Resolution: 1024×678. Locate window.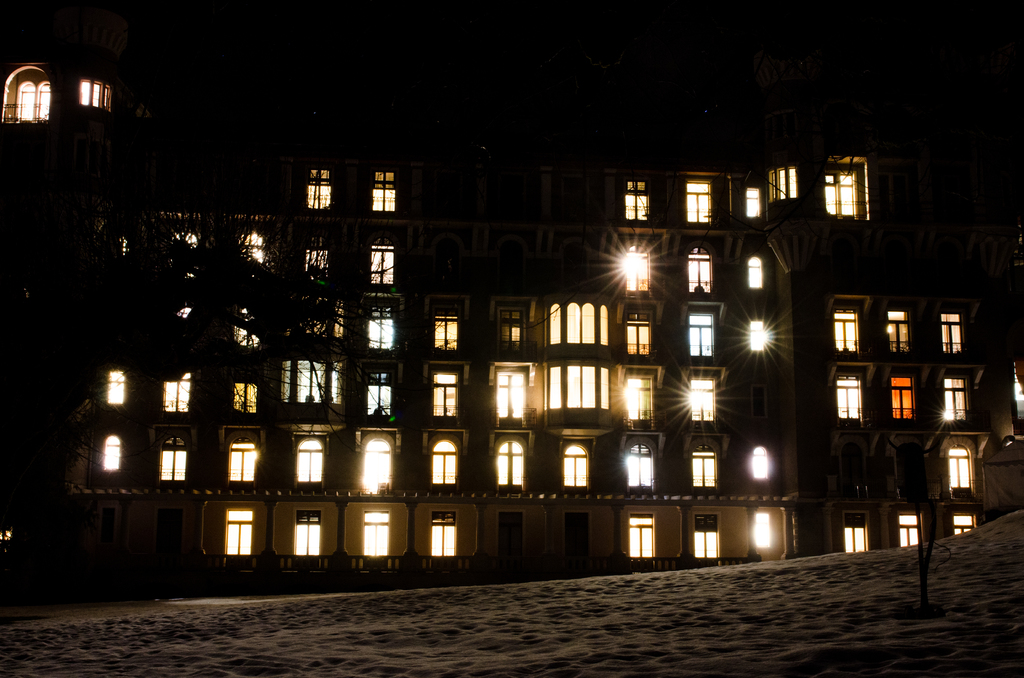
425/367/455/420.
